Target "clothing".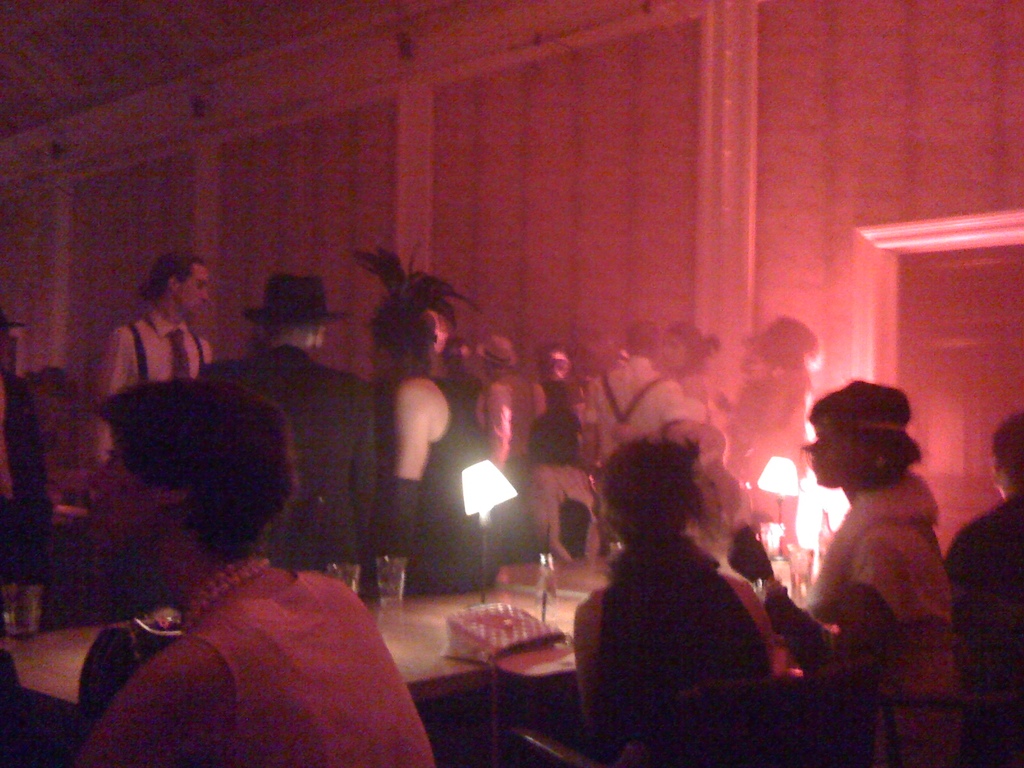
Target region: crop(515, 457, 592, 560).
